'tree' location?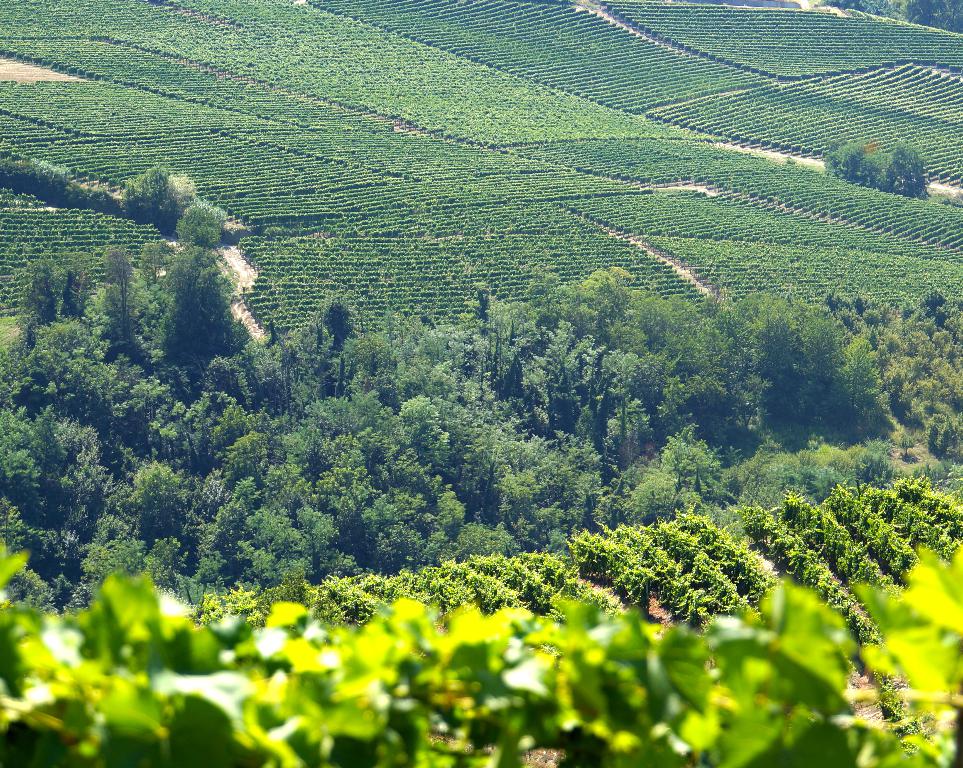
(left=172, top=201, right=221, bottom=249)
